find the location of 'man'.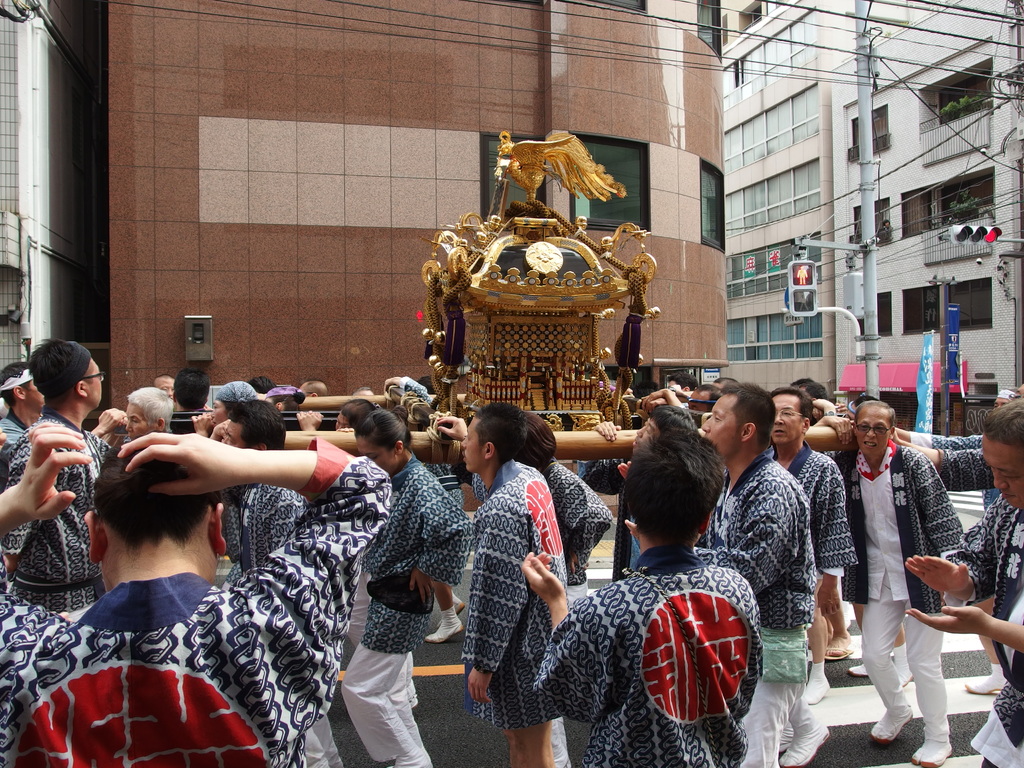
Location: 906 399 1023 767.
